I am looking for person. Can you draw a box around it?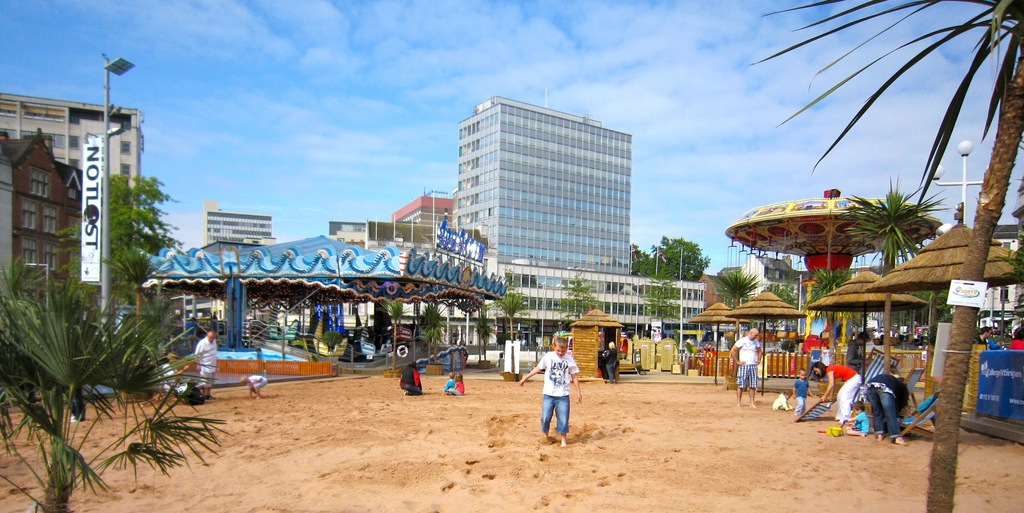
Sure, the bounding box is box=[191, 329, 216, 394].
